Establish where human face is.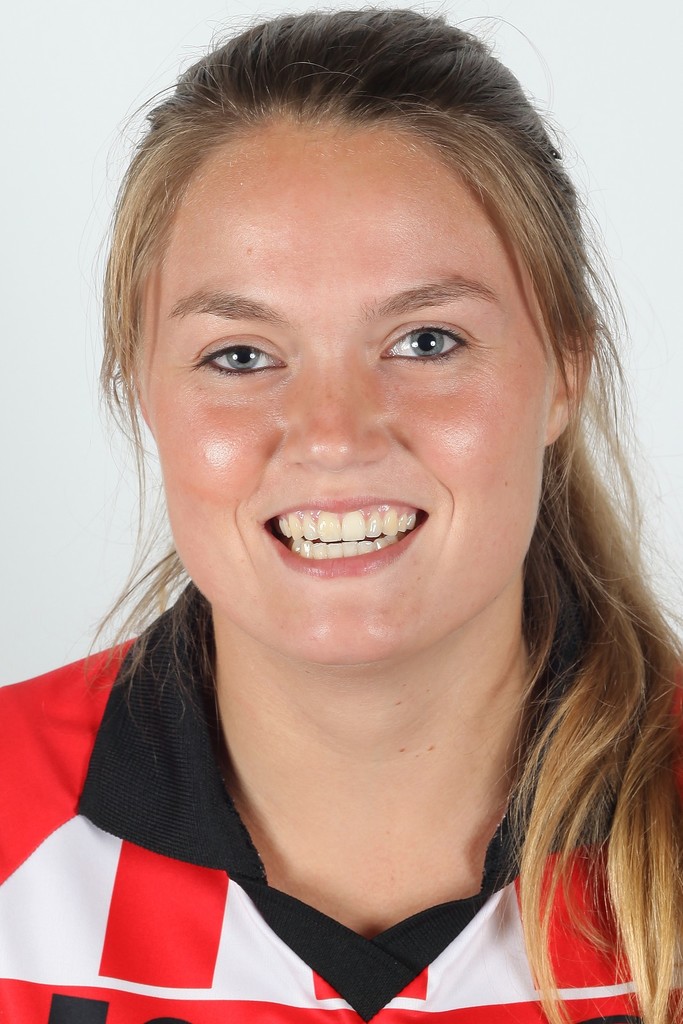
Established at (152, 125, 543, 659).
